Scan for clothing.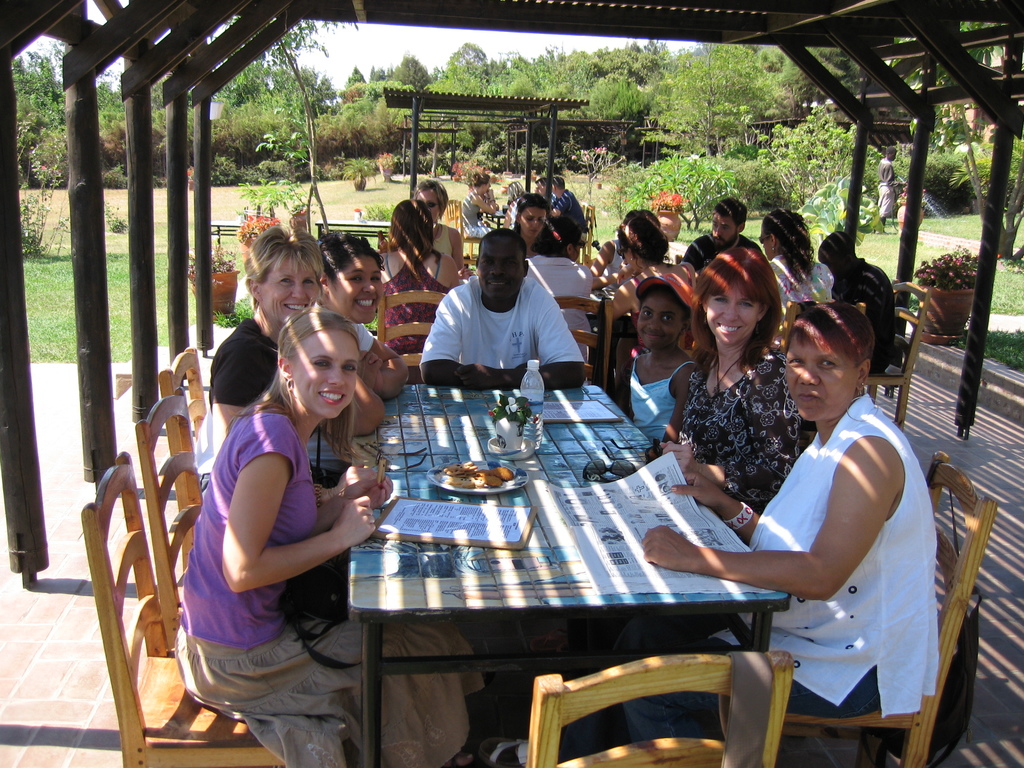
Scan result: pyautogui.locateOnScreen(760, 245, 836, 318).
